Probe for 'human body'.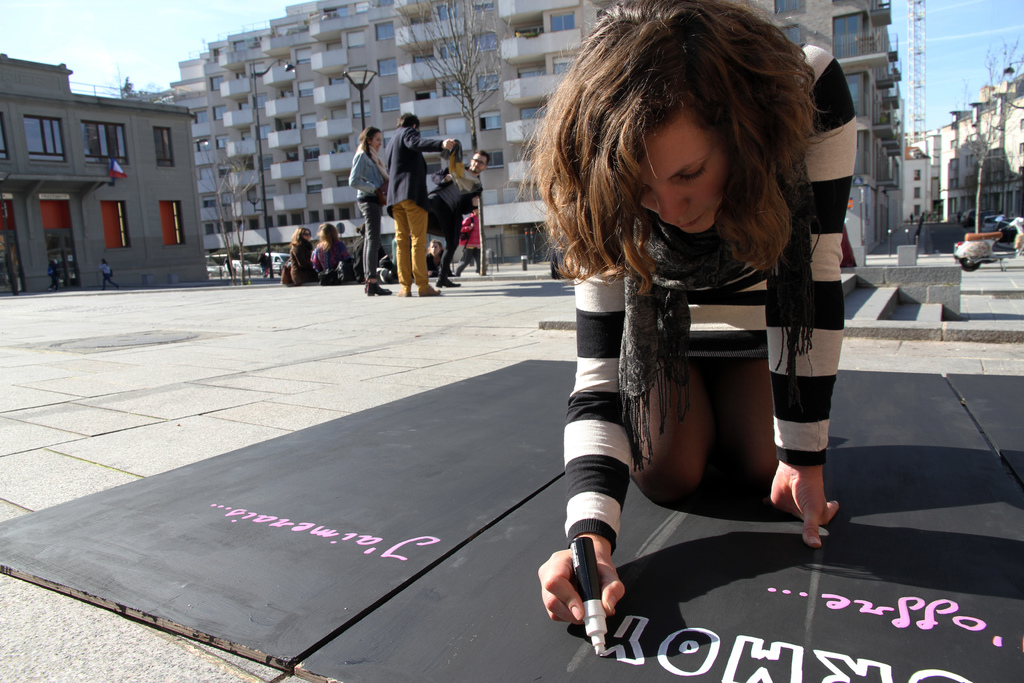
Probe result: region(353, 147, 378, 293).
